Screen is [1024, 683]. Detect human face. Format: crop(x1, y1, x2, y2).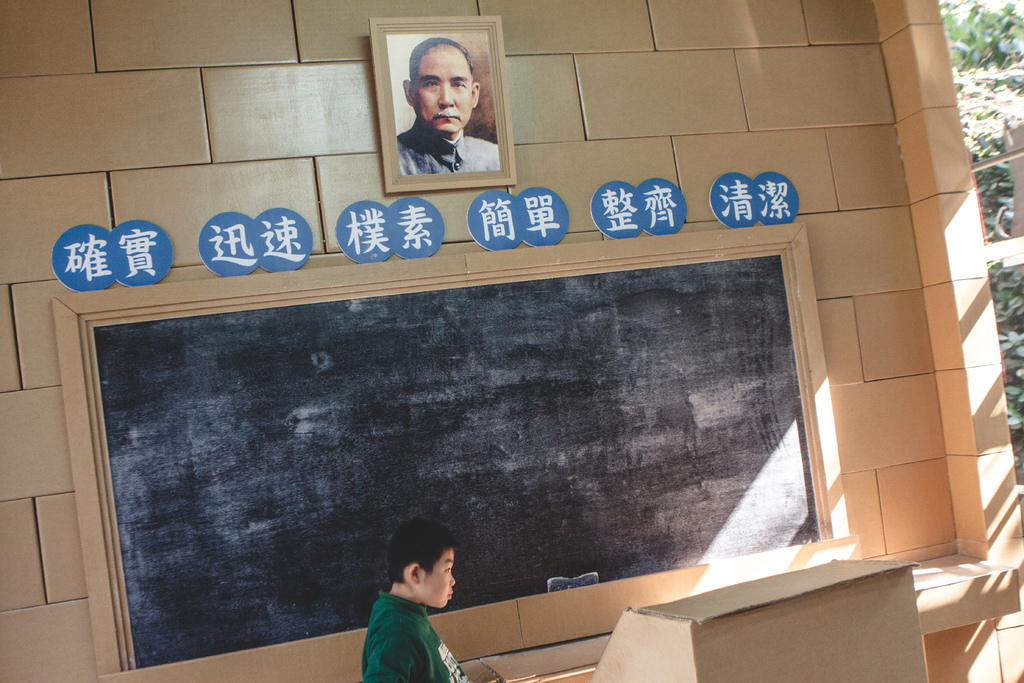
crop(419, 46, 471, 134).
